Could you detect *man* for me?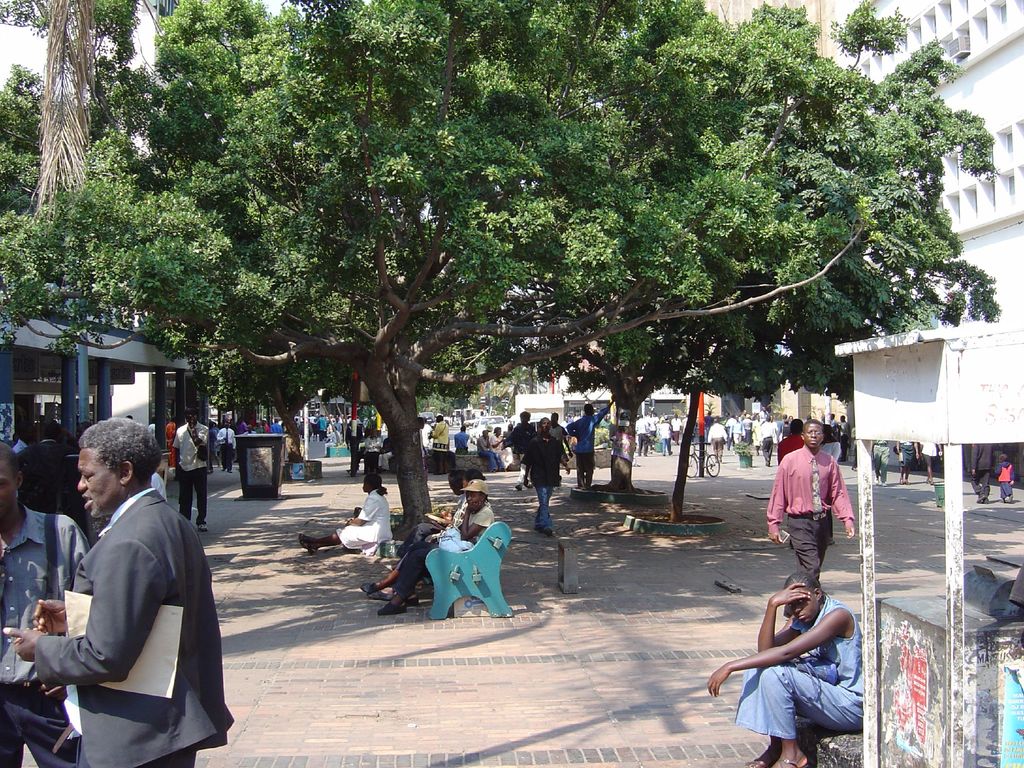
Detection result: x1=163 y1=416 x2=179 y2=464.
